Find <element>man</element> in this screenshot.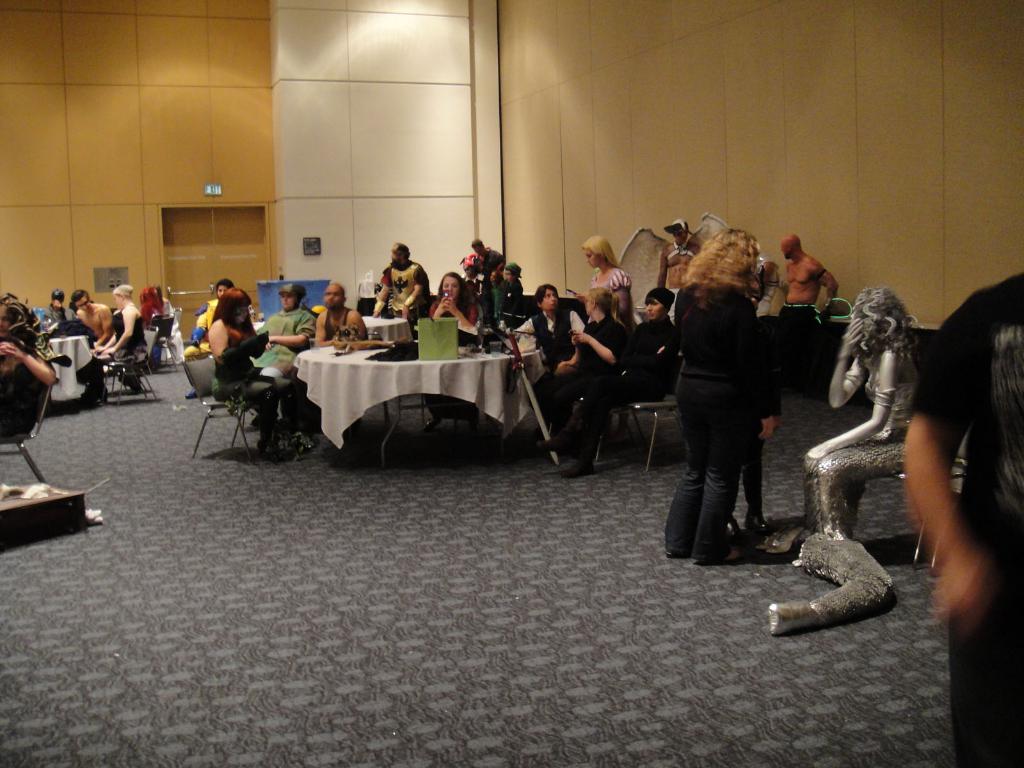
The bounding box for <element>man</element> is locate(376, 243, 433, 337).
